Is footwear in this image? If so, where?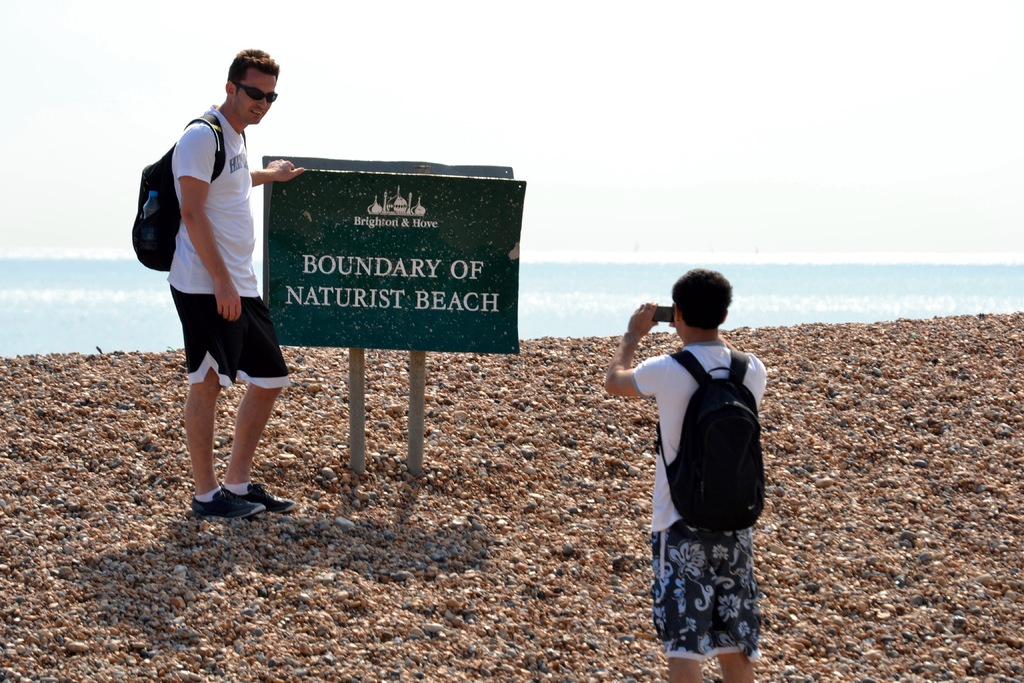
Yes, at x1=221, y1=483, x2=297, y2=514.
